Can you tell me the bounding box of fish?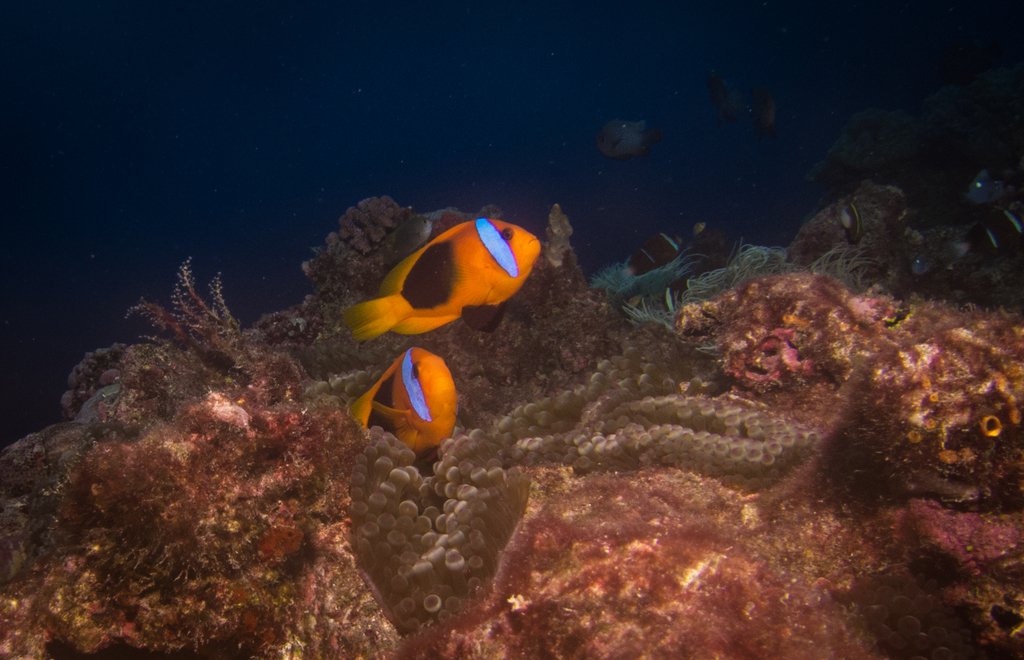
left=740, top=90, right=776, bottom=138.
